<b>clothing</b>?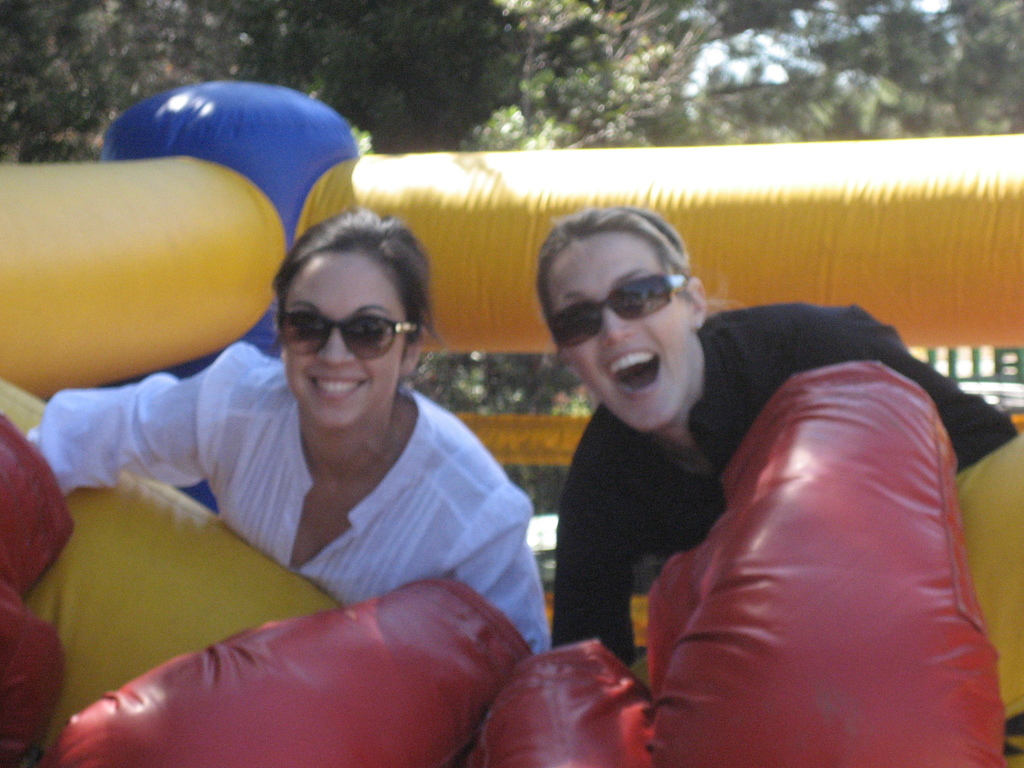
BBox(17, 342, 545, 659)
